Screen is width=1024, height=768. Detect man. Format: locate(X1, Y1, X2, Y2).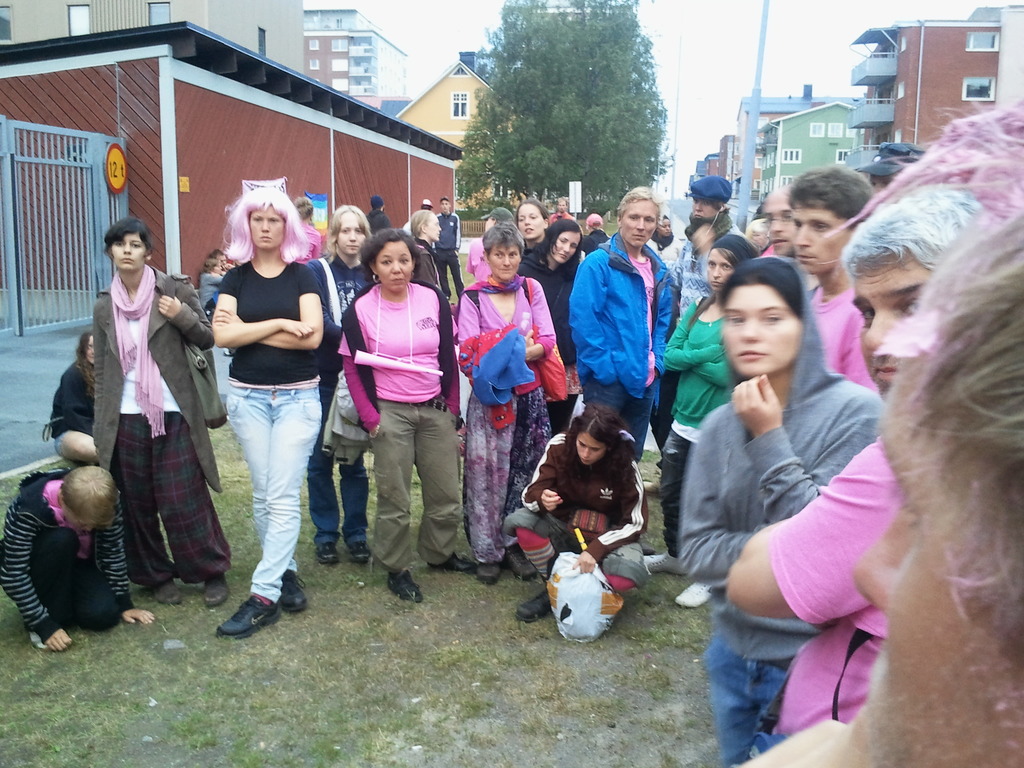
locate(714, 178, 989, 728).
